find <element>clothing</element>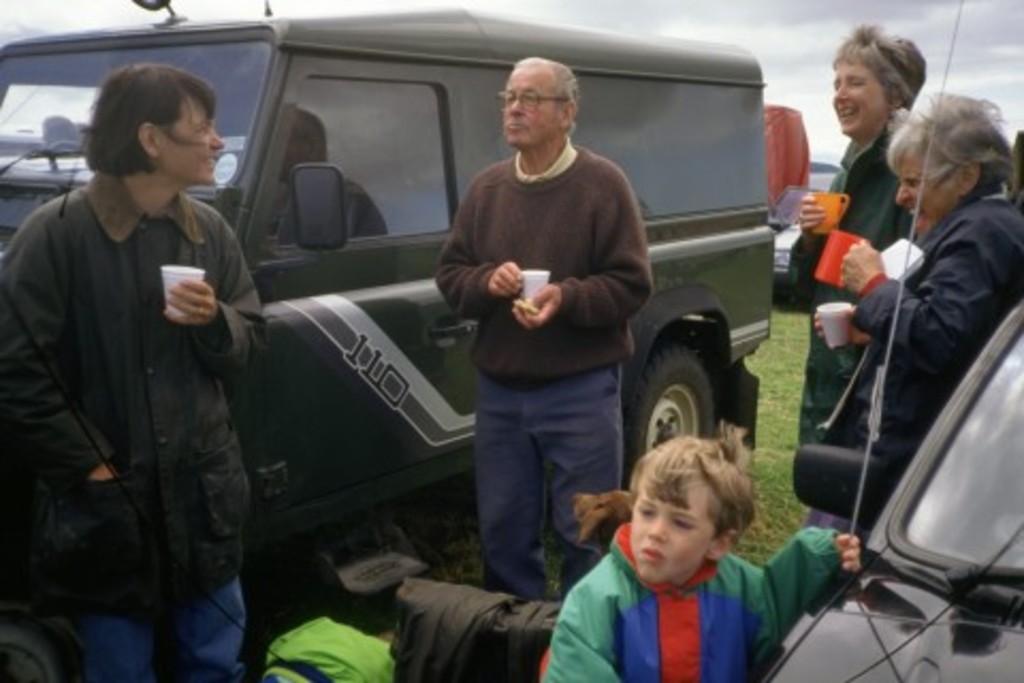
detection(531, 523, 838, 681)
